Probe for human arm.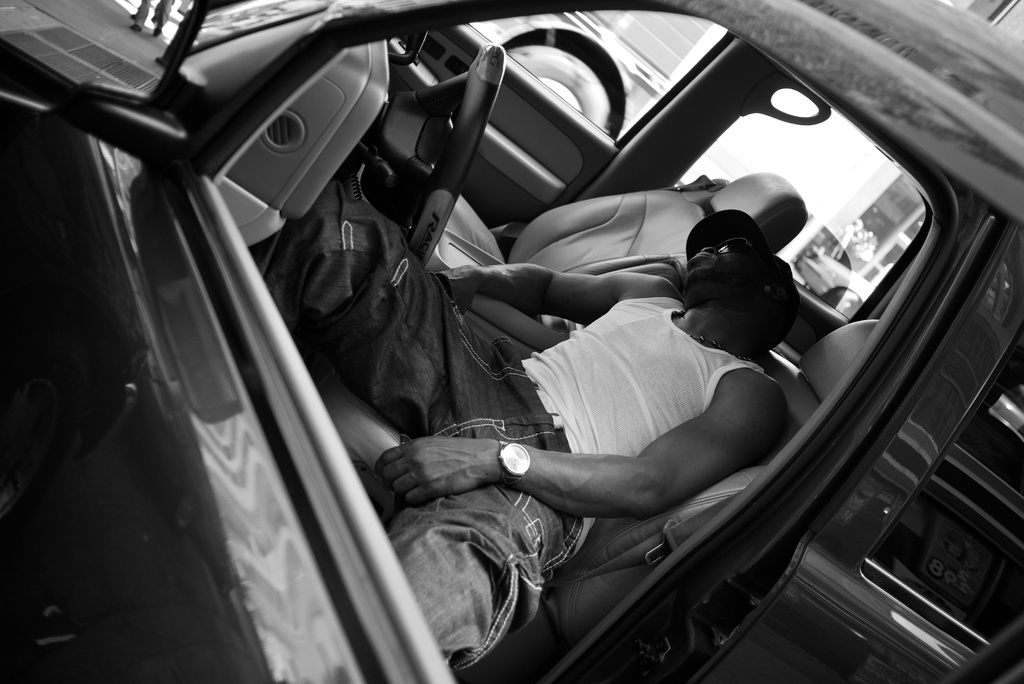
Probe result: (380,377,785,504).
